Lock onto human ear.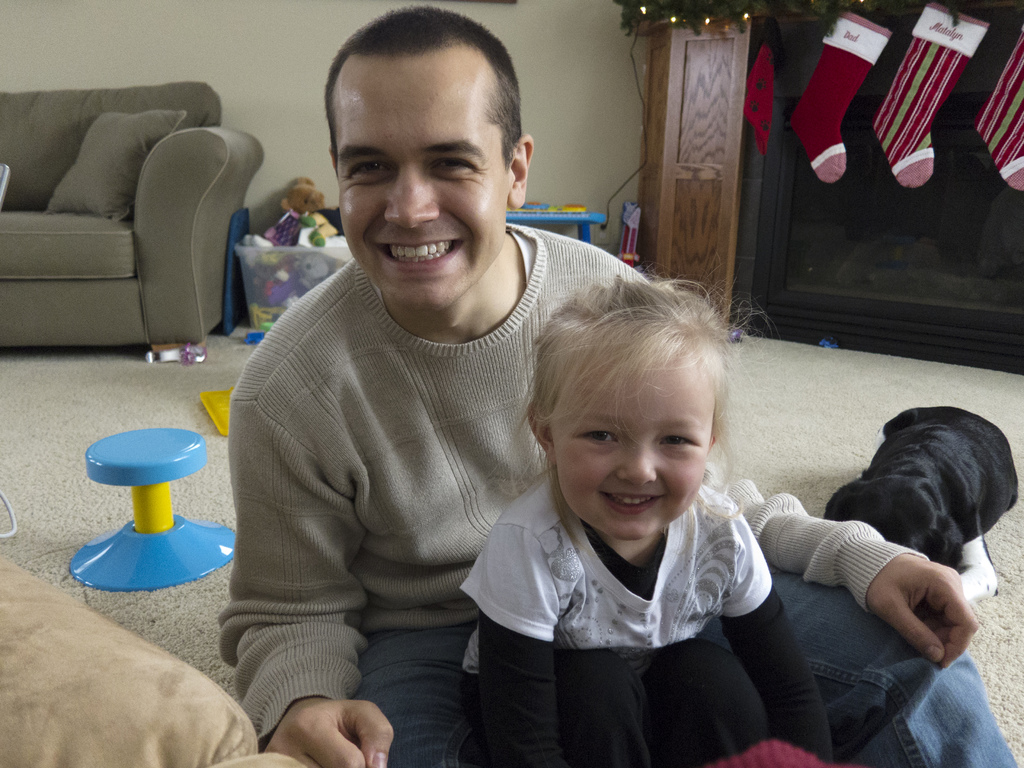
Locked: (x1=529, y1=401, x2=554, y2=463).
